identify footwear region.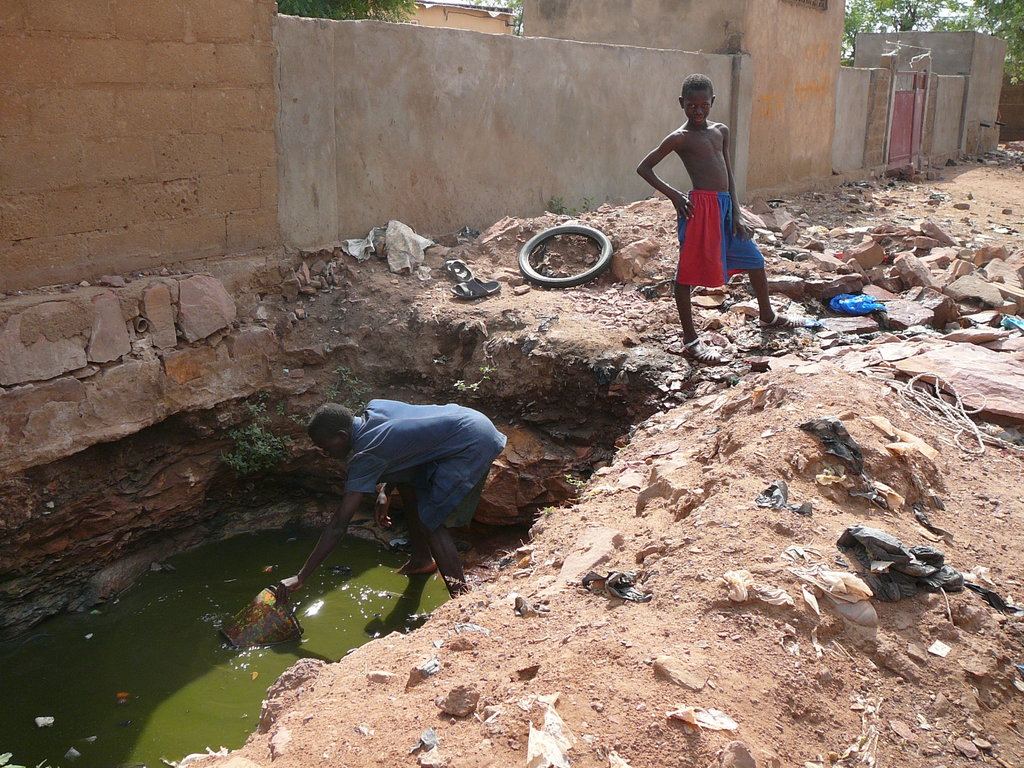
Region: [x1=760, y1=307, x2=806, y2=326].
